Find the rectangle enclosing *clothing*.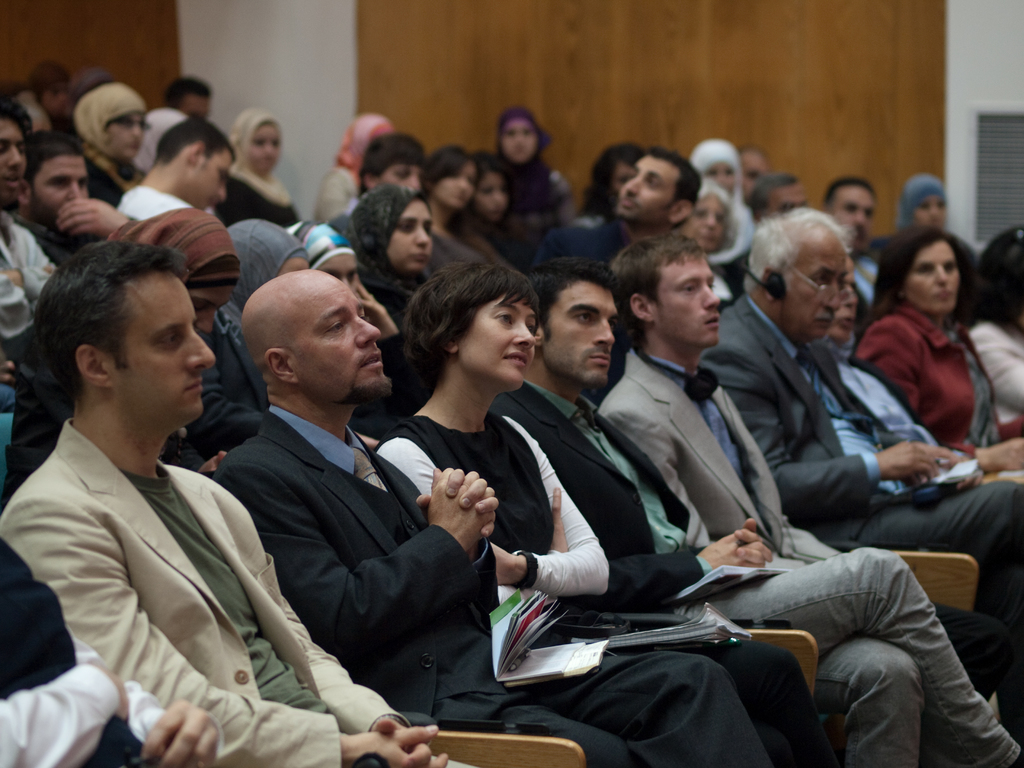
pyautogui.locateOnScreen(369, 413, 829, 767).
